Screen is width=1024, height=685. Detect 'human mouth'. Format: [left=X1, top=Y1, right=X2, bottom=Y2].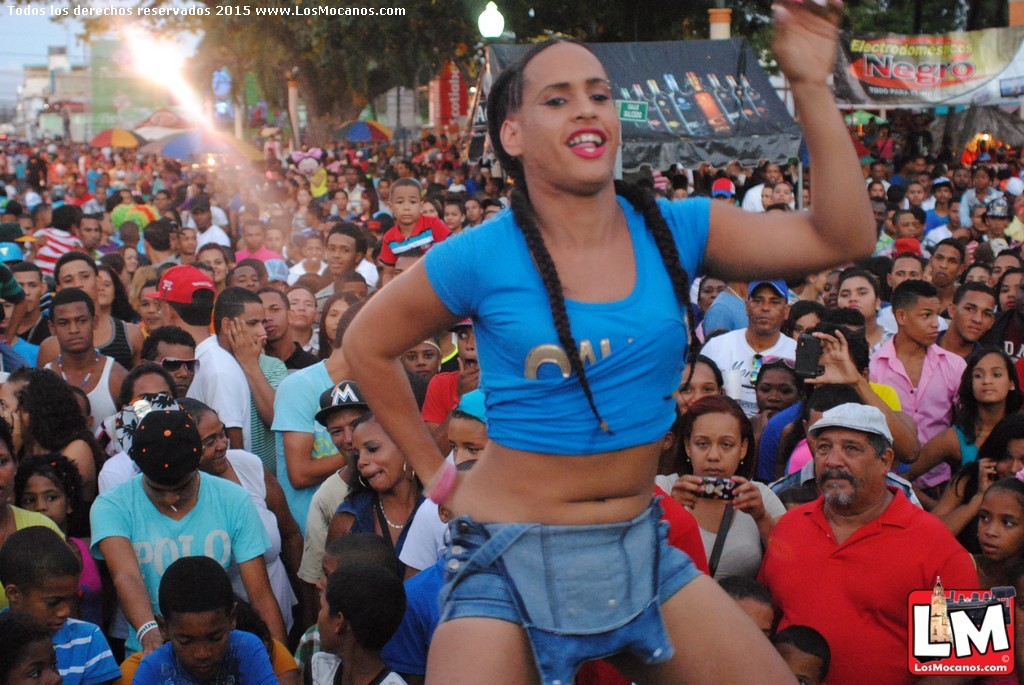
[left=192, top=662, right=216, bottom=677].
